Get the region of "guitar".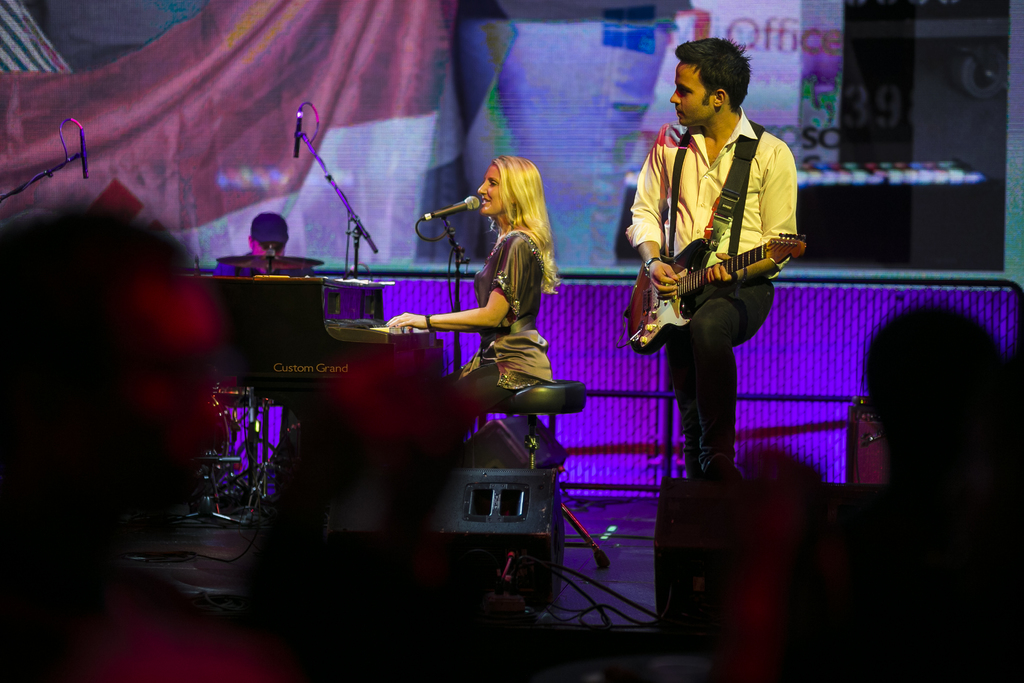
x1=612 y1=192 x2=787 y2=351.
